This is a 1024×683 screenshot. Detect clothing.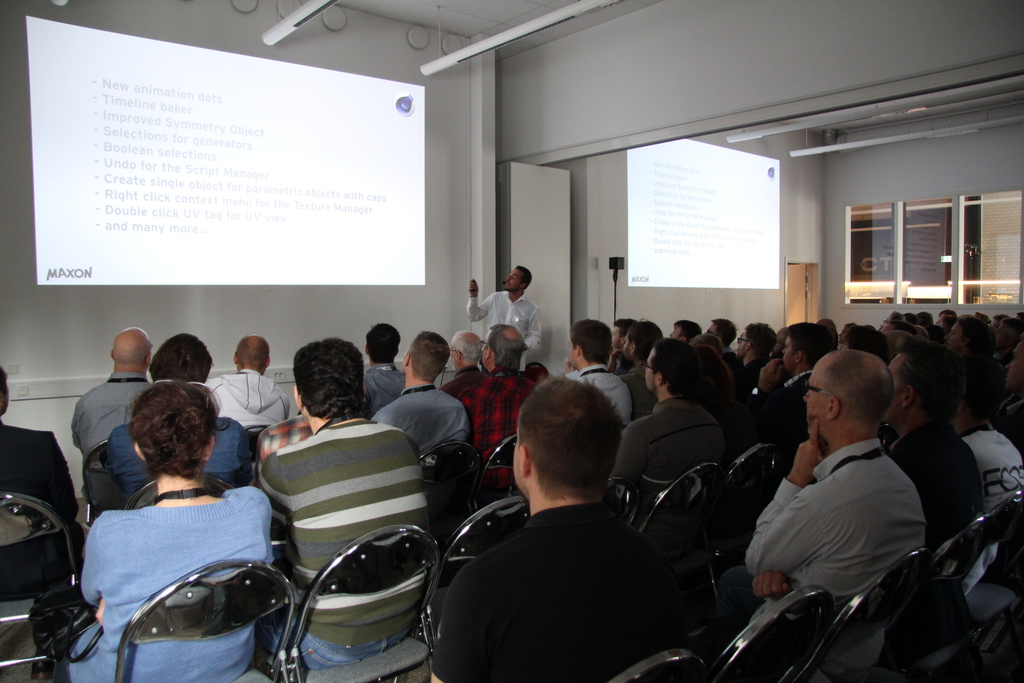
box=[443, 468, 692, 678].
